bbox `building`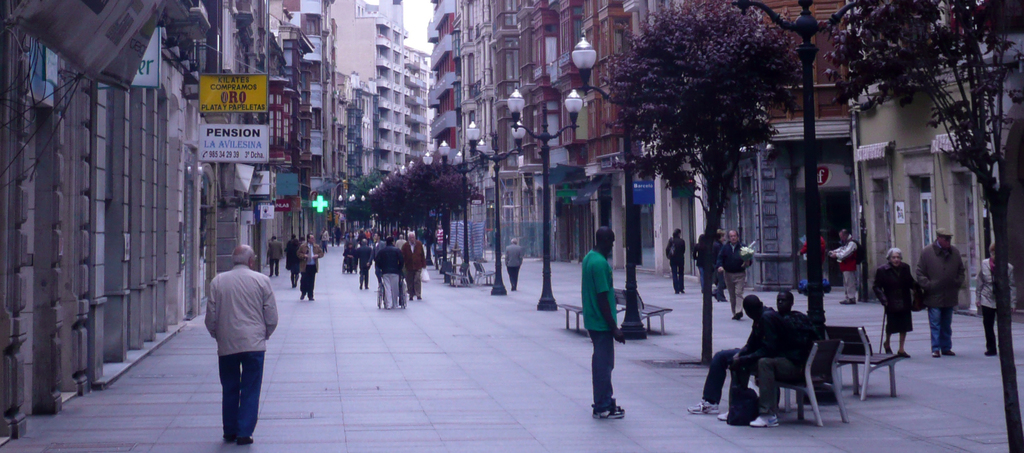
left=348, top=0, right=431, bottom=166
